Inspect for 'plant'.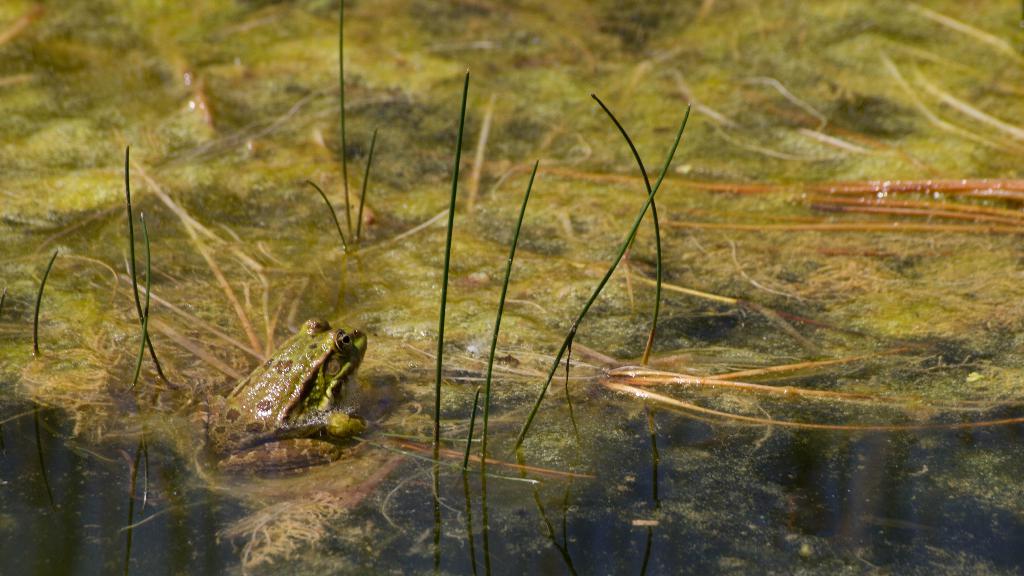
Inspection: x1=483 y1=159 x2=543 y2=457.
